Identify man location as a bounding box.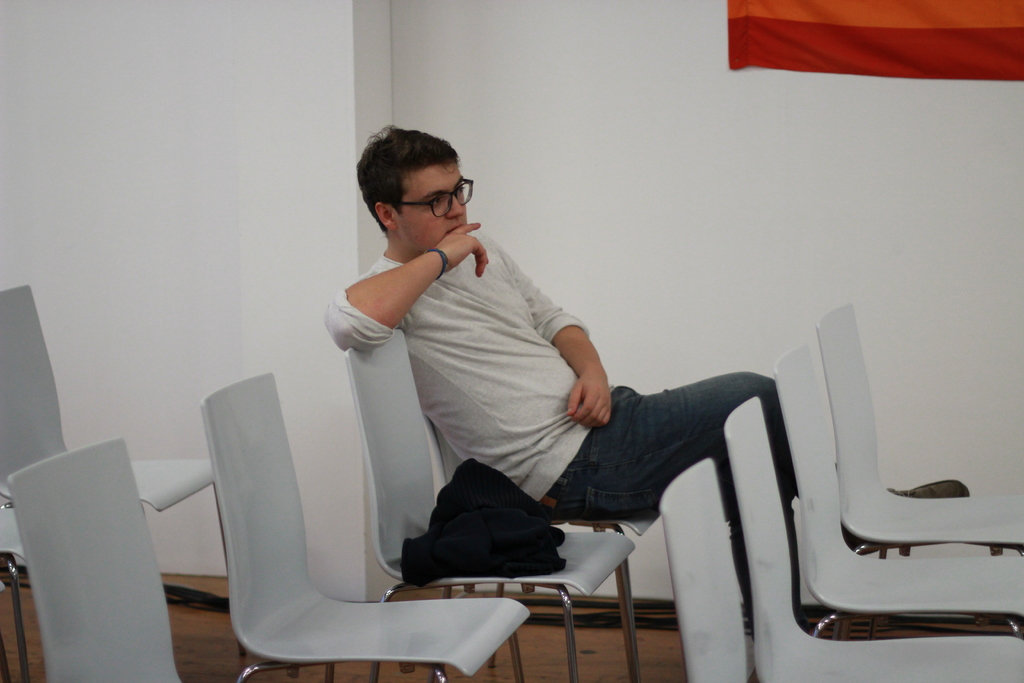
x1=321 y1=121 x2=972 y2=647.
